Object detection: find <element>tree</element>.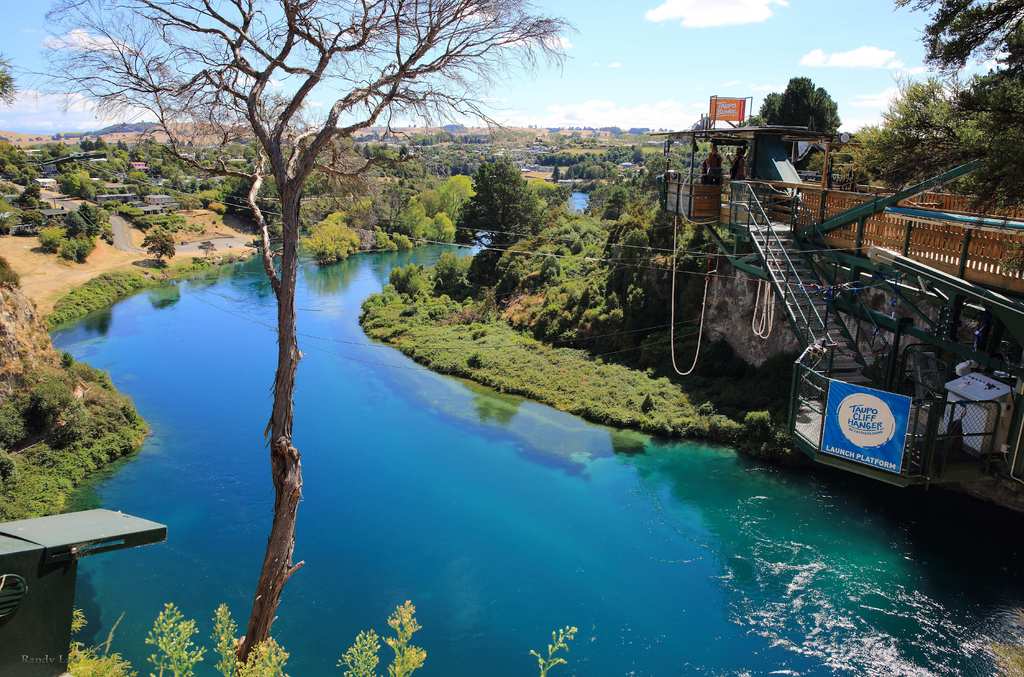
l=896, t=0, r=1023, b=307.
